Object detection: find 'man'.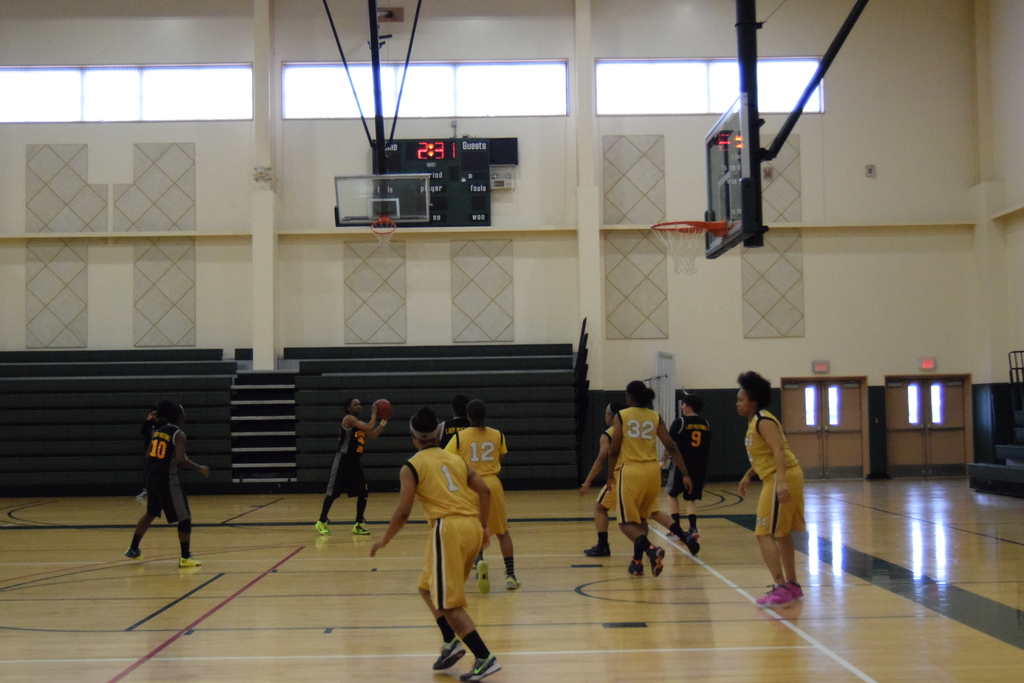
box=[316, 395, 385, 542].
